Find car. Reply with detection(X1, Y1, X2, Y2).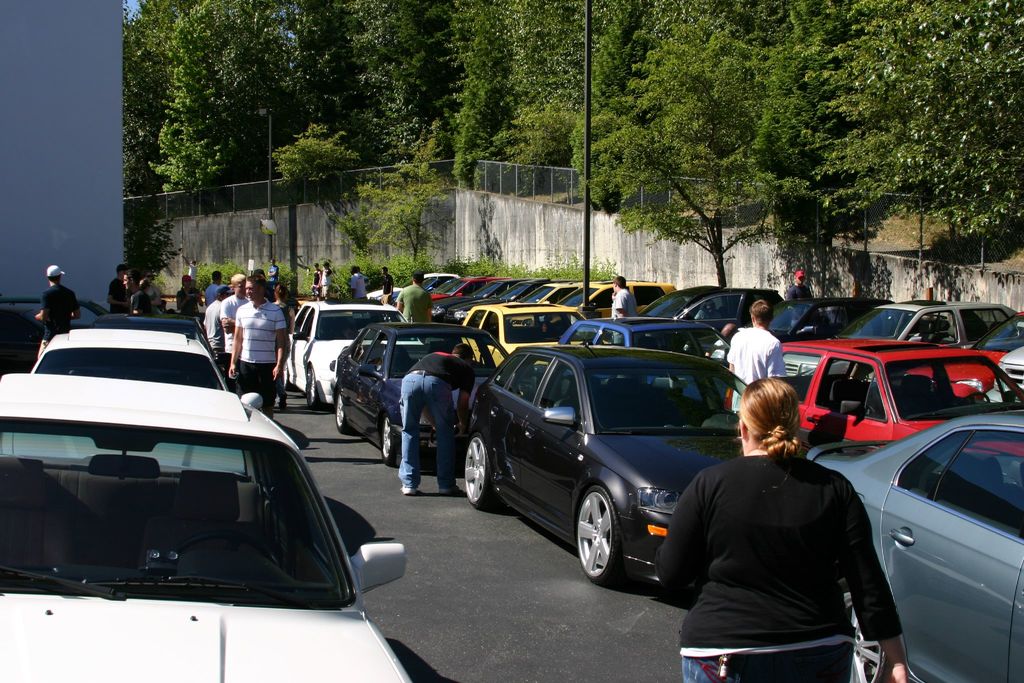
detection(991, 343, 1023, 390).
